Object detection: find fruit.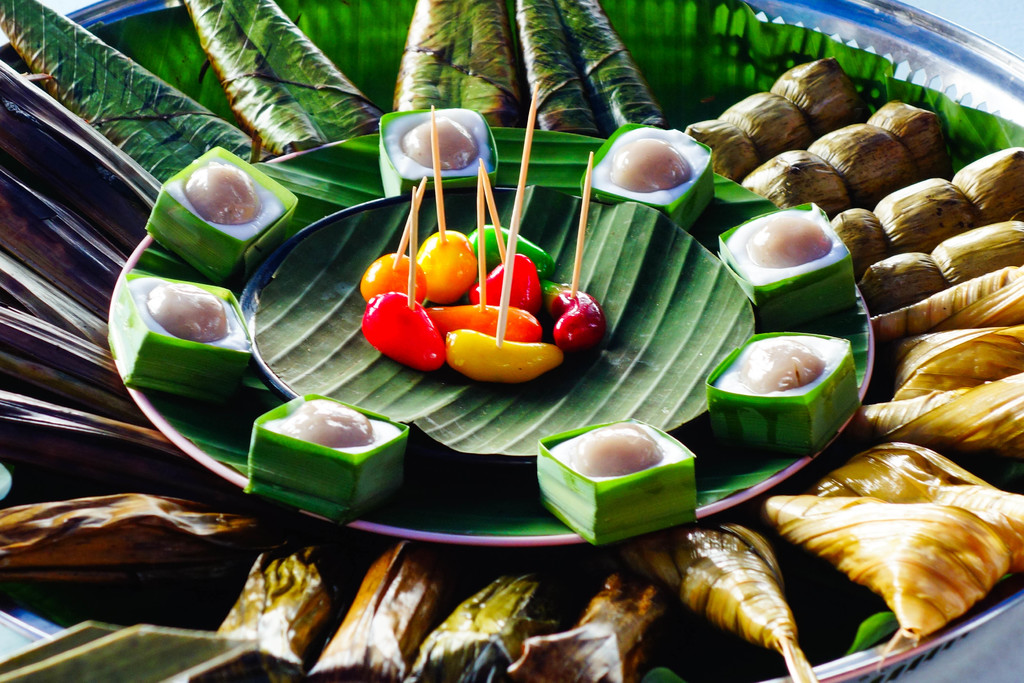
<bbox>551, 290, 606, 360</bbox>.
